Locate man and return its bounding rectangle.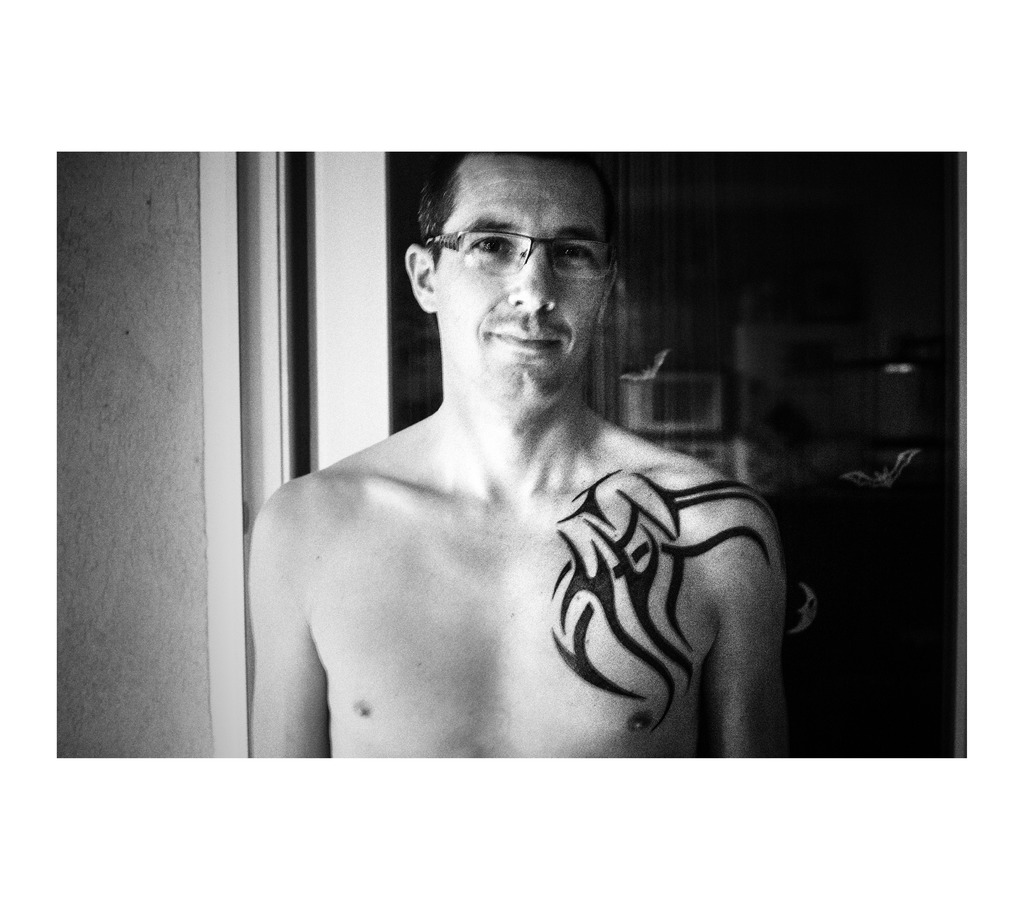
crop(258, 139, 781, 775).
